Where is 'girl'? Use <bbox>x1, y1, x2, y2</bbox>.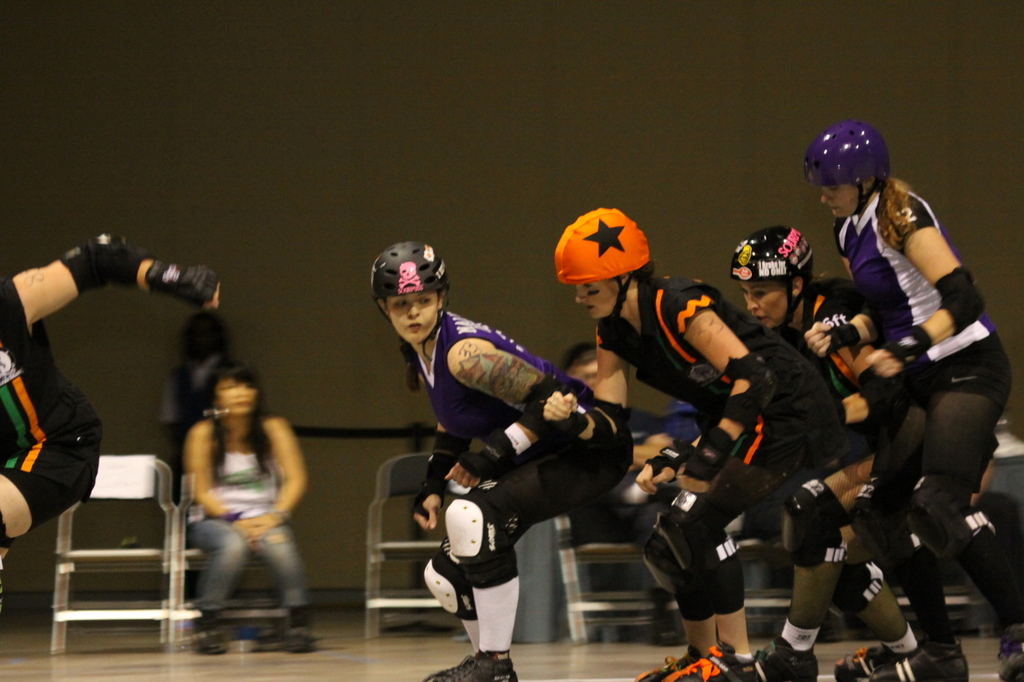
<bbox>585, 215, 775, 681</bbox>.
